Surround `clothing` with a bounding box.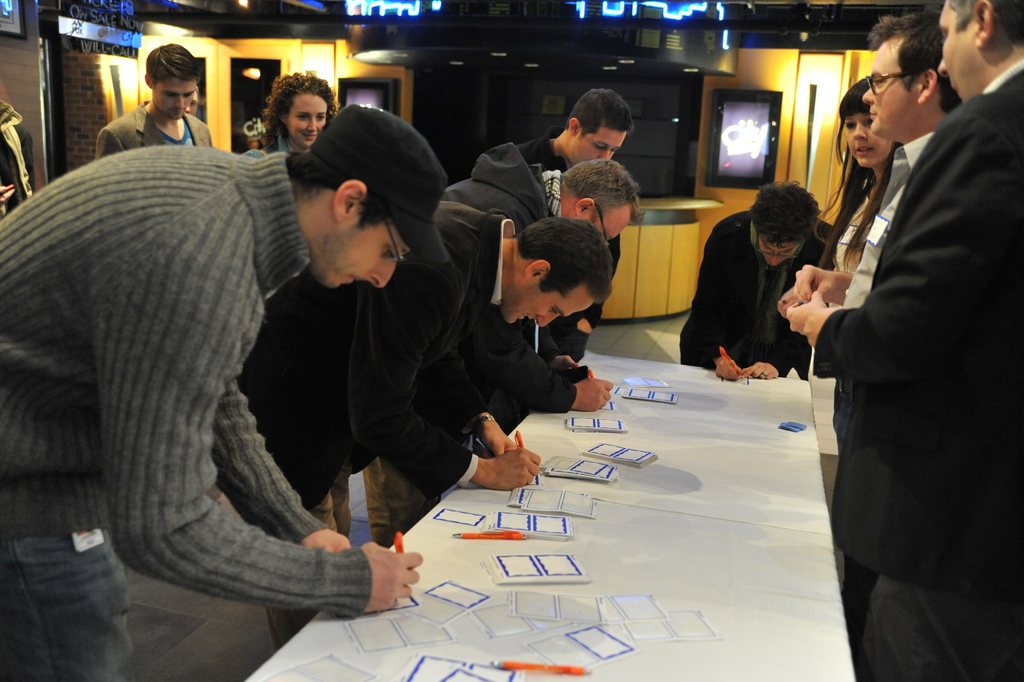
(824,194,879,305).
